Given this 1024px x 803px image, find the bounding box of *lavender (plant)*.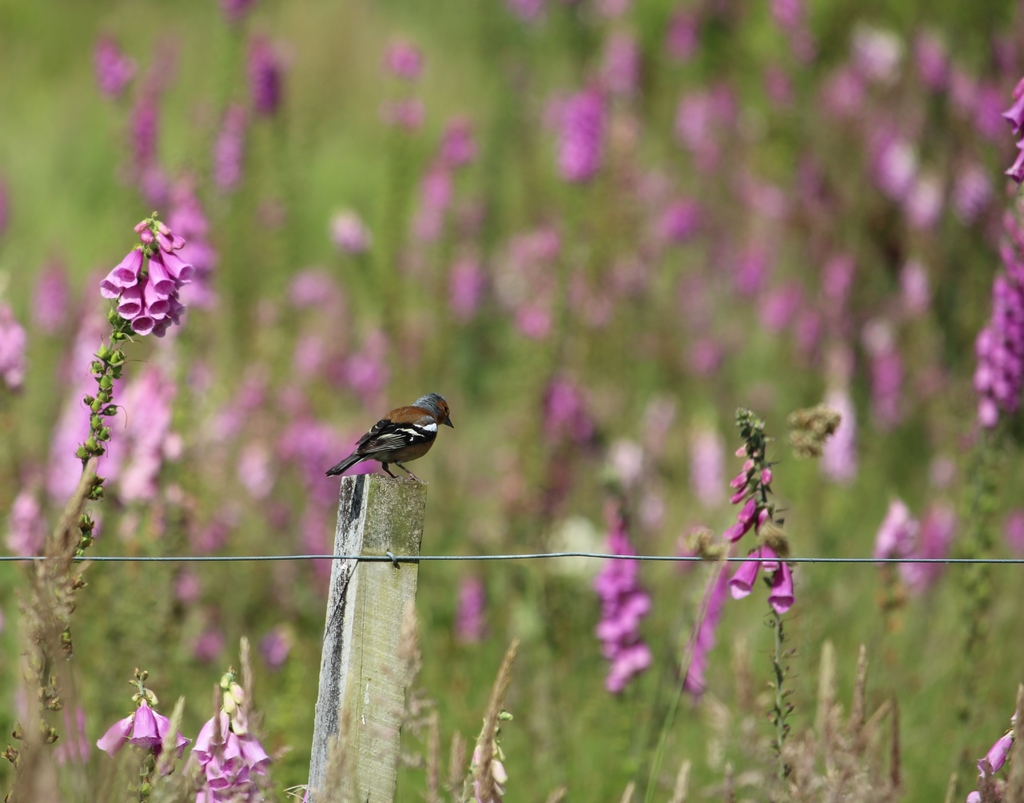
locate(244, 35, 309, 145).
